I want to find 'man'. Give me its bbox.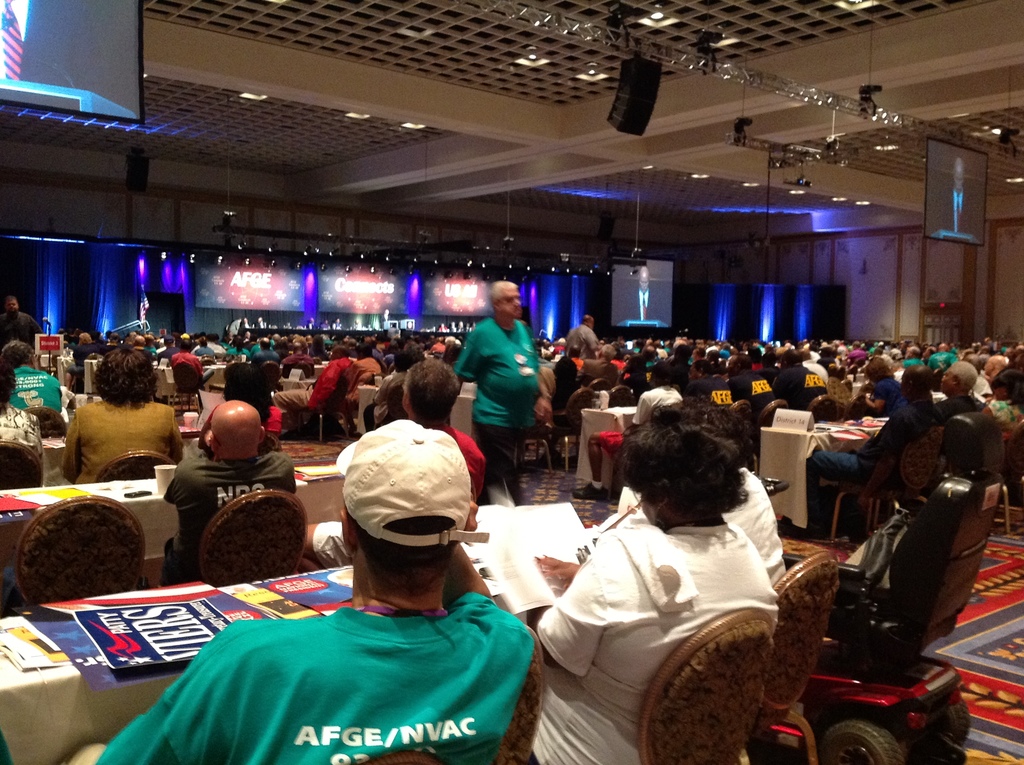
381, 350, 410, 426.
